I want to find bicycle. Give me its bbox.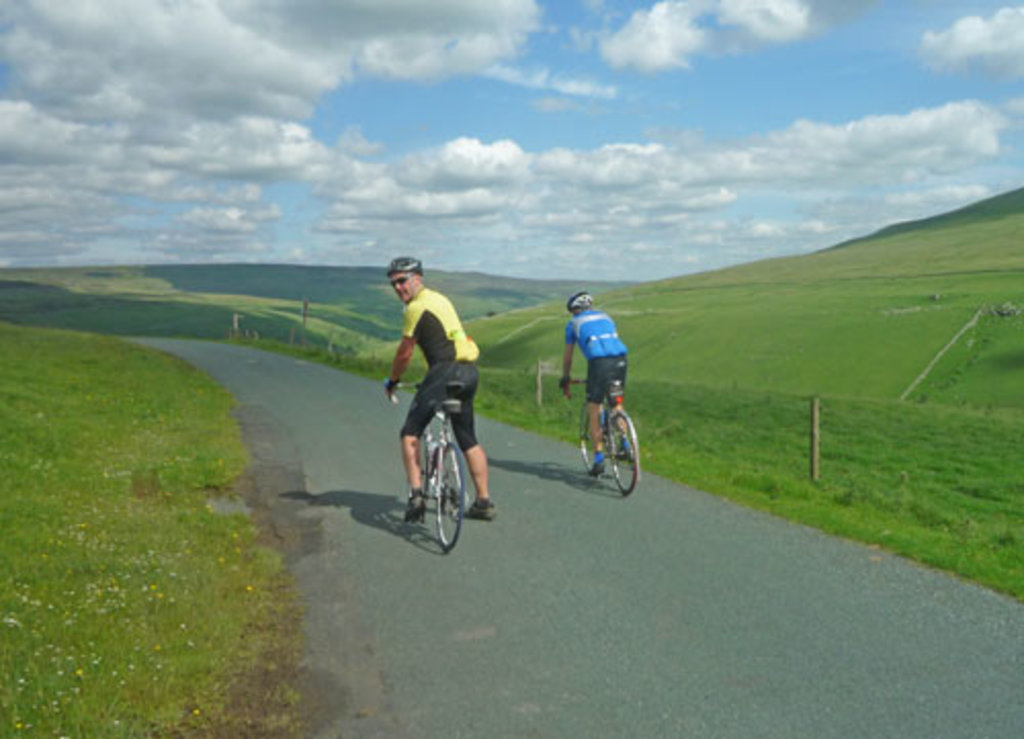
bbox=(559, 375, 645, 495).
